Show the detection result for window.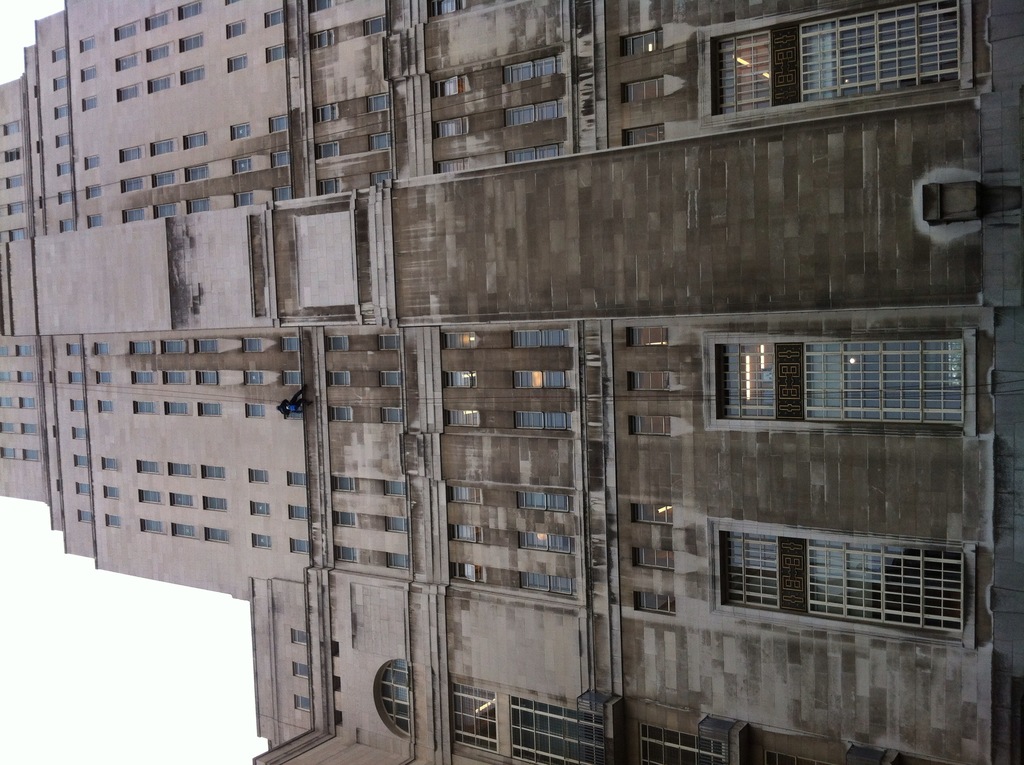
[179,35,204,52].
